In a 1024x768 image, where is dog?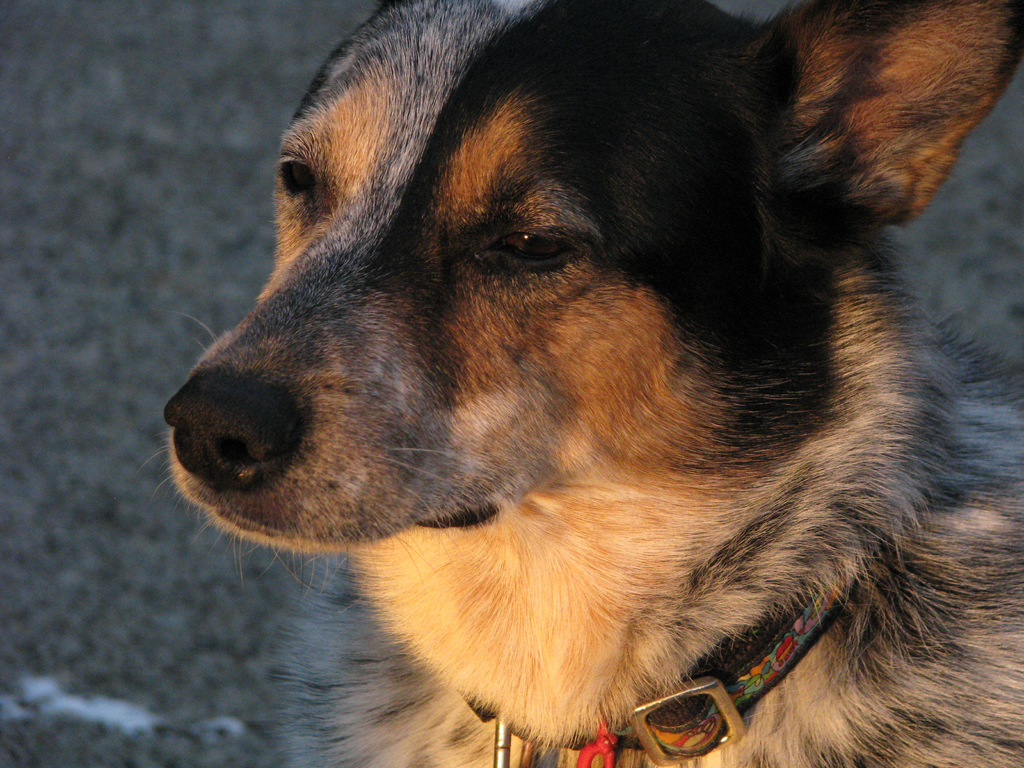
<box>137,0,1023,767</box>.
